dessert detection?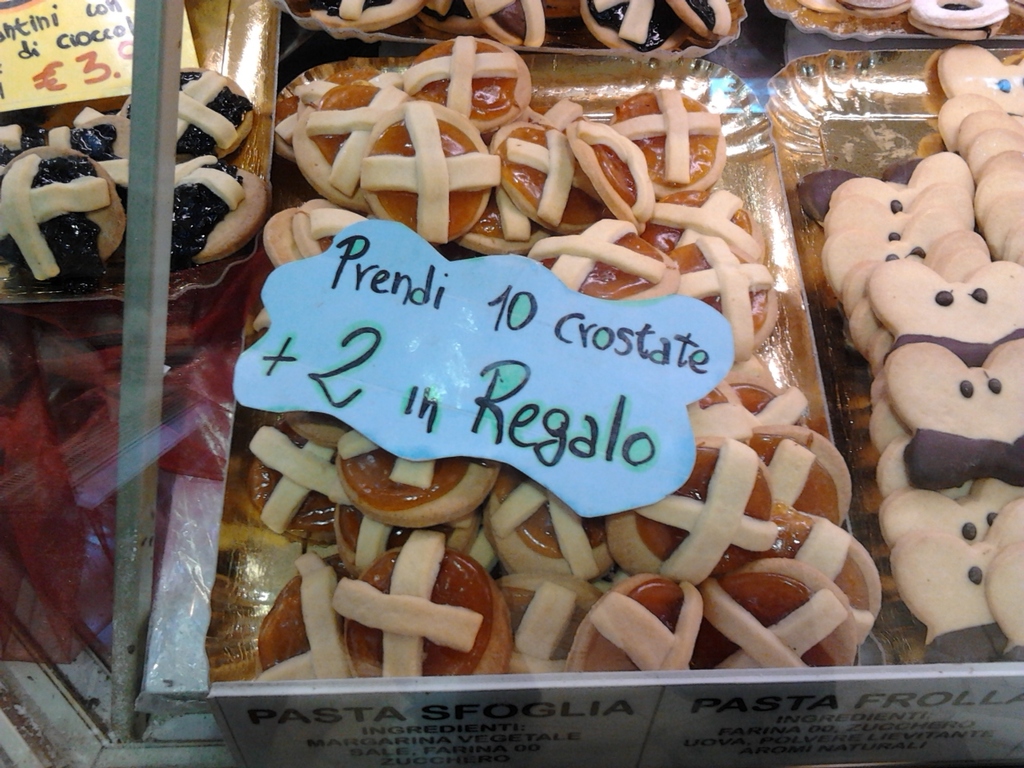
(8, 143, 121, 278)
